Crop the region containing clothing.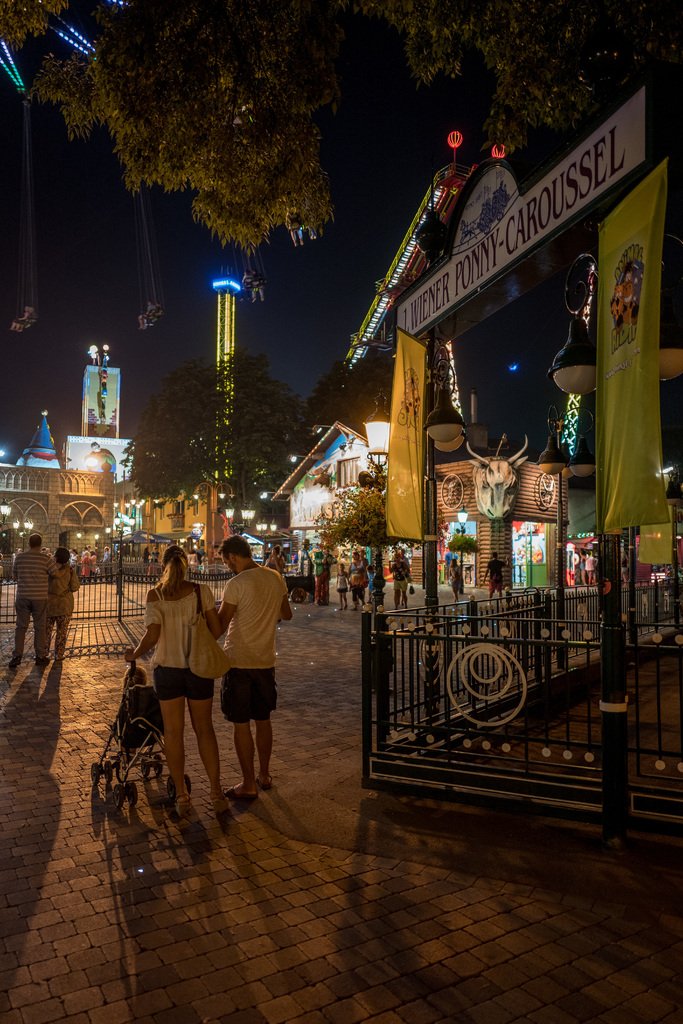
Crop region: Rect(26, 566, 74, 652).
